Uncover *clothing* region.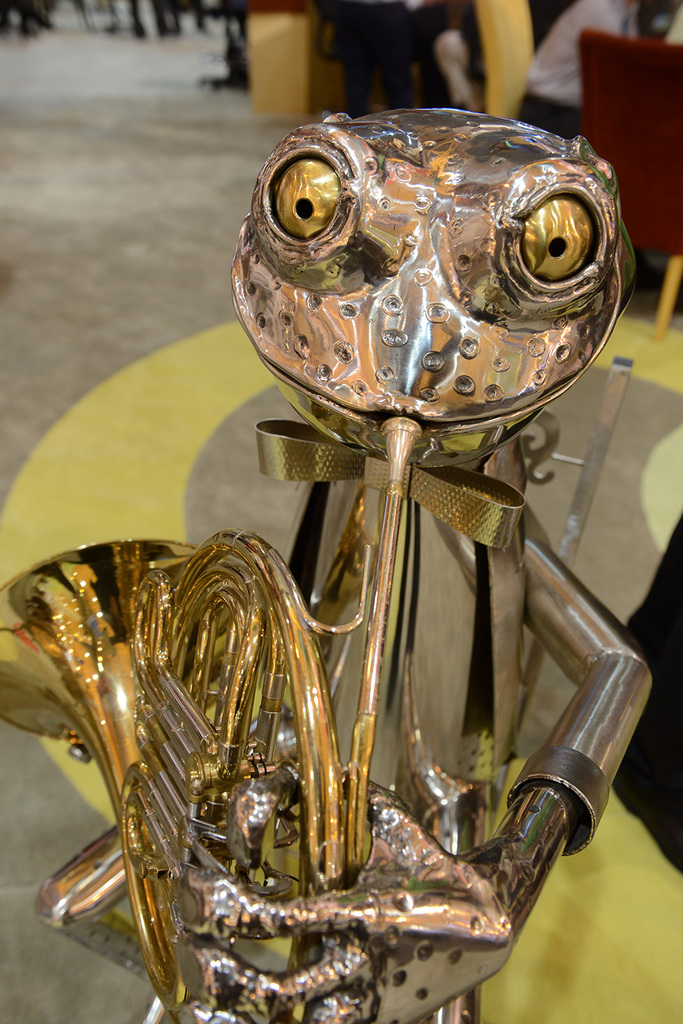
Uncovered: 39,415,652,1023.
